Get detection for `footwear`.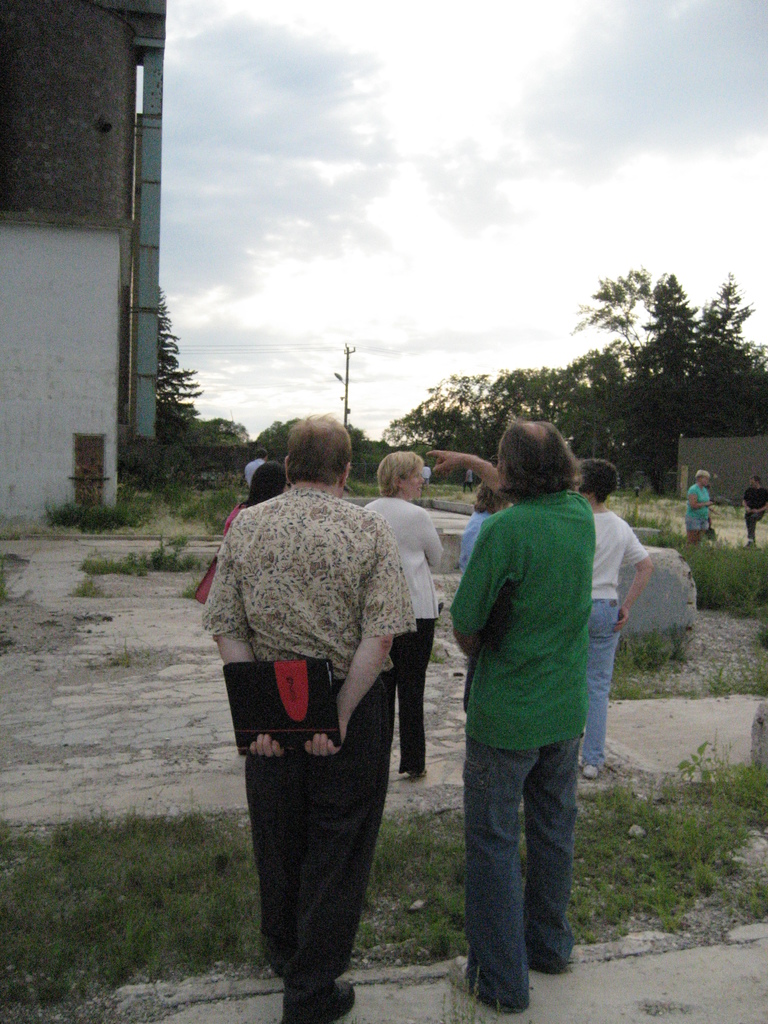
Detection: <bbox>584, 764, 591, 781</bbox>.
